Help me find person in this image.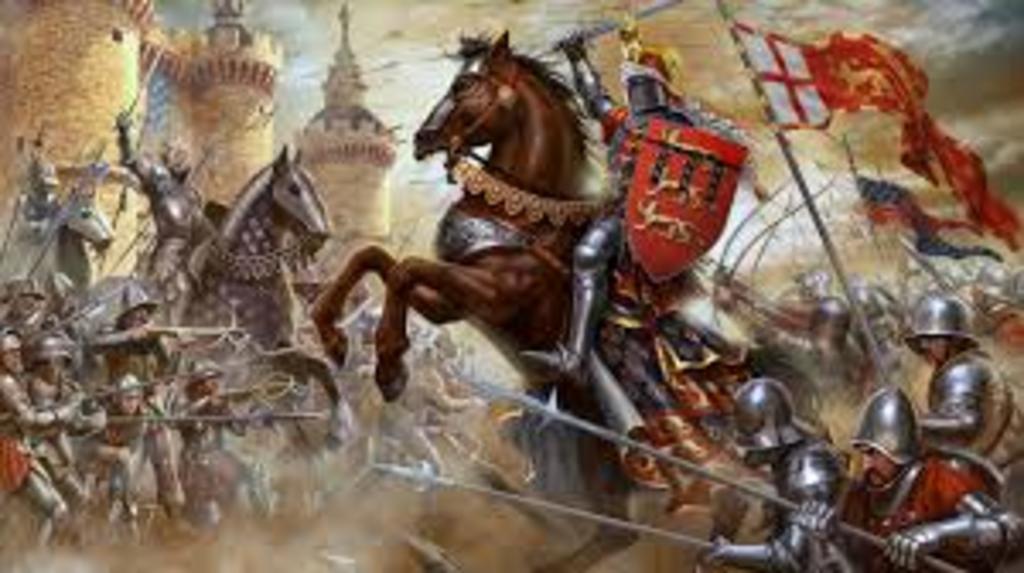
Found it: rect(840, 358, 959, 572).
